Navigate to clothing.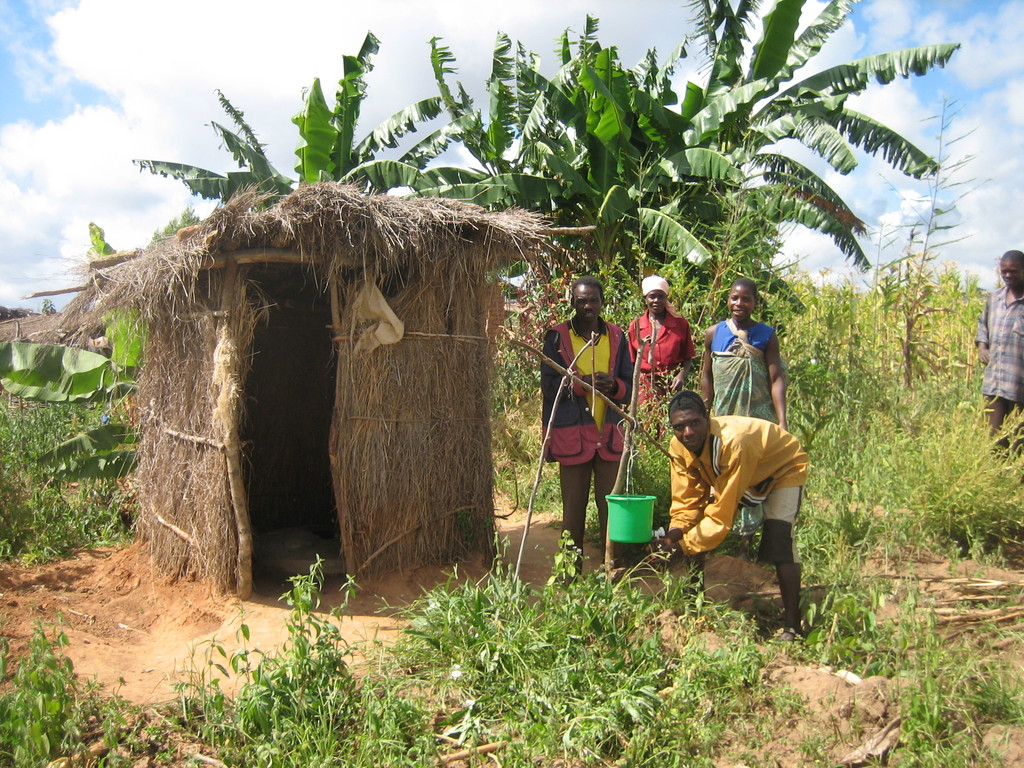
Navigation target: bbox=(627, 310, 694, 458).
